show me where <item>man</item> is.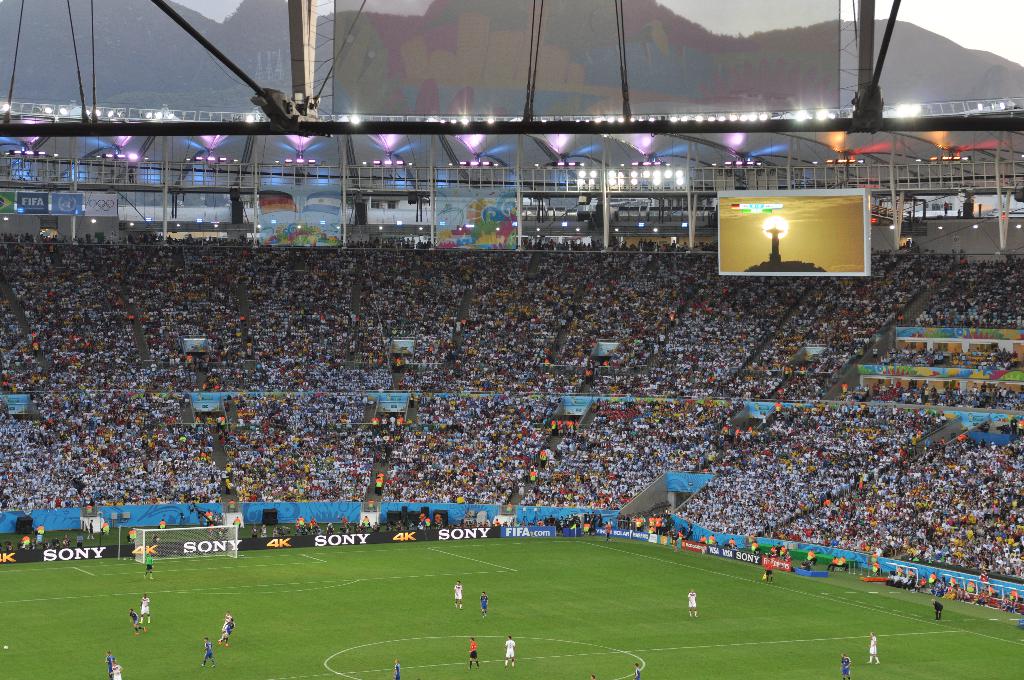
<item>man</item> is at detection(748, 532, 757, 544).
